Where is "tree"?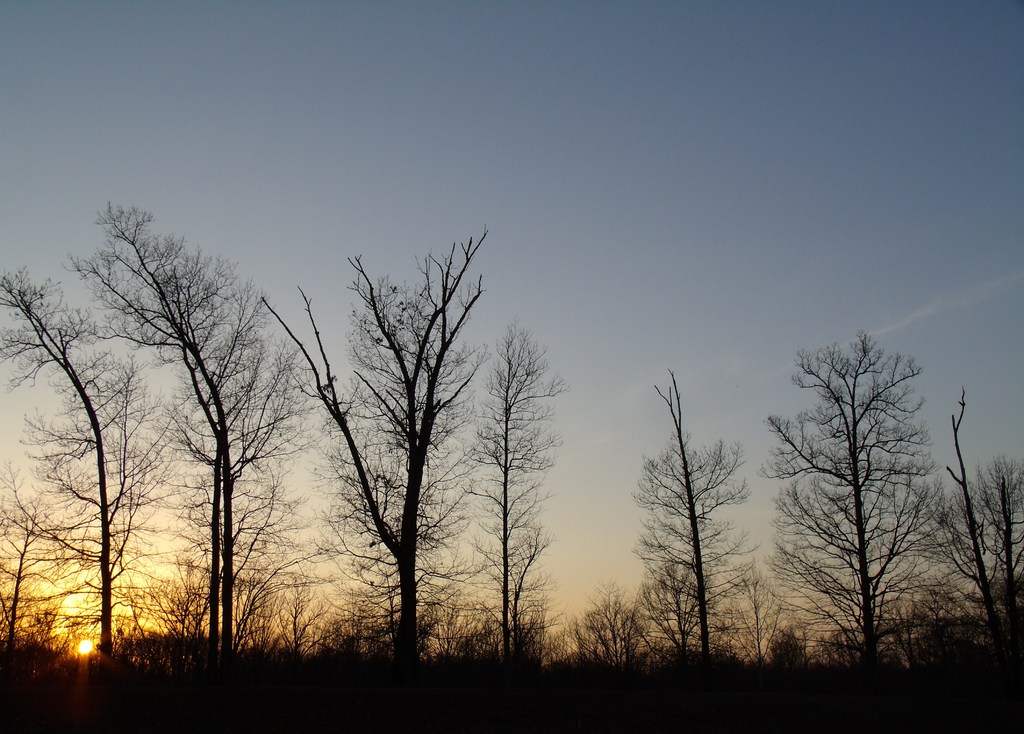
pyautogui.locateOnScreen(630, 367, 755, 667).
